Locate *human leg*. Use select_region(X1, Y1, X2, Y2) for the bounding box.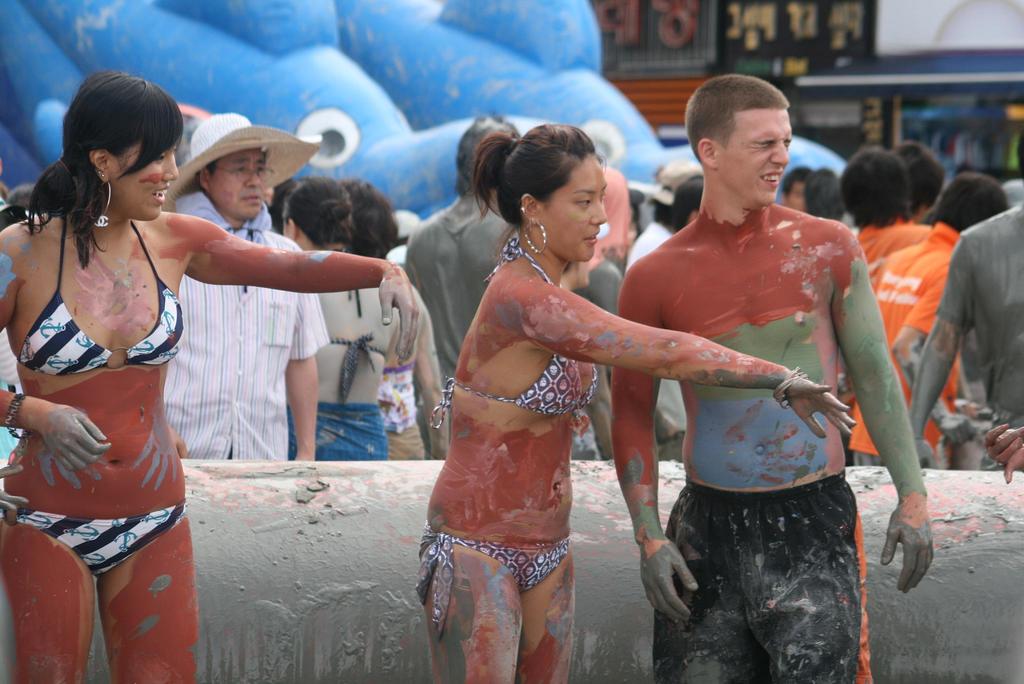
select_region(740, 493, 870, 683).
